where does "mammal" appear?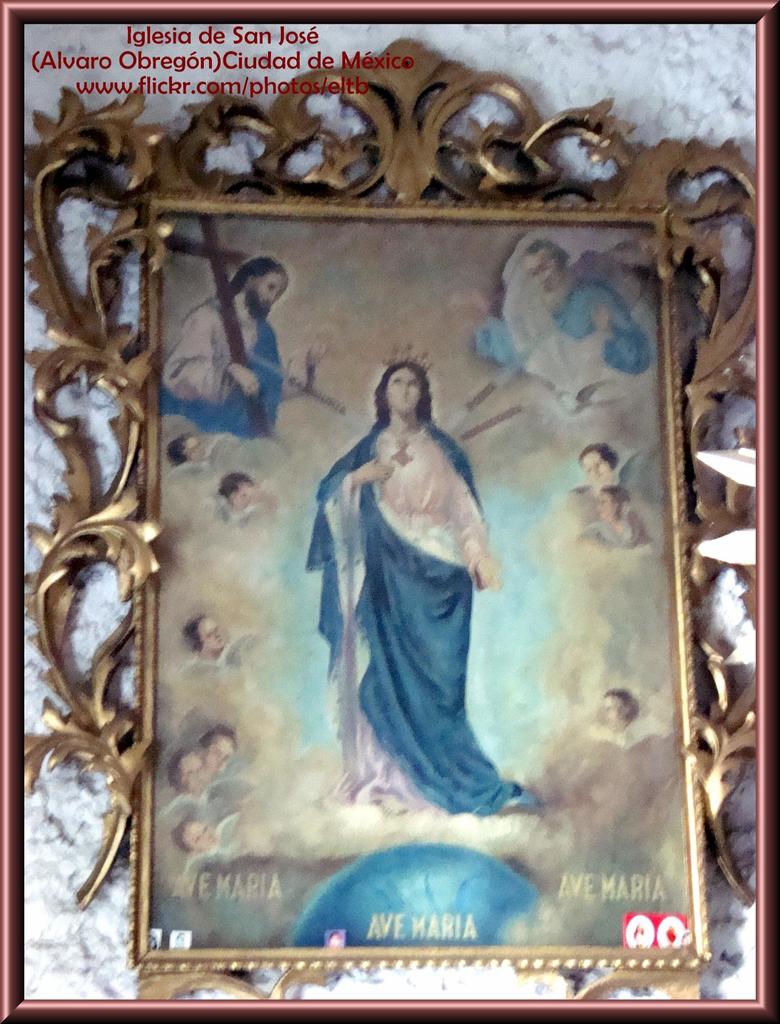
Appears at Rect(213, 467, 268, 531).
